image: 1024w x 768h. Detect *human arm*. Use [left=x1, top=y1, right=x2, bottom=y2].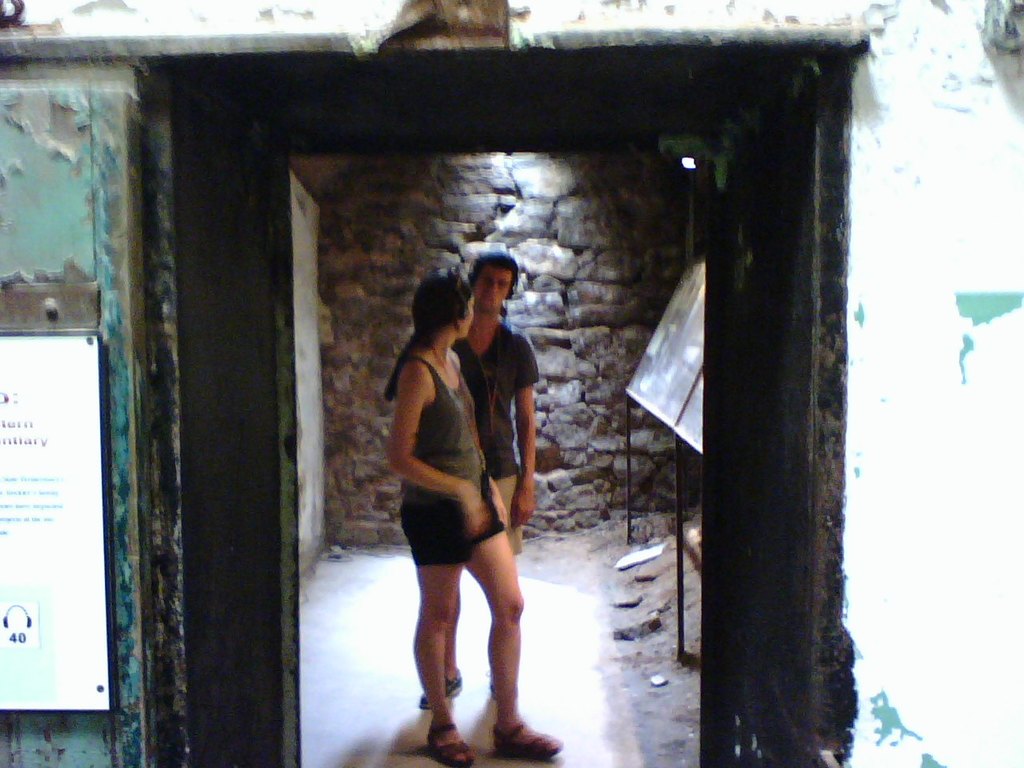
[left=511, top=333, right=534, bottom=531].
